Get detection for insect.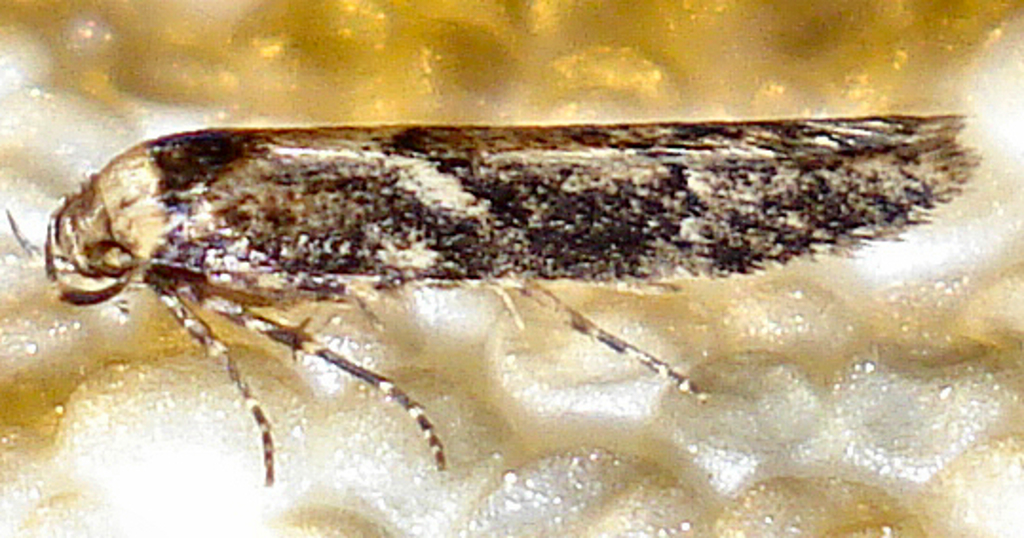
Detection: (2,108,984,489).
